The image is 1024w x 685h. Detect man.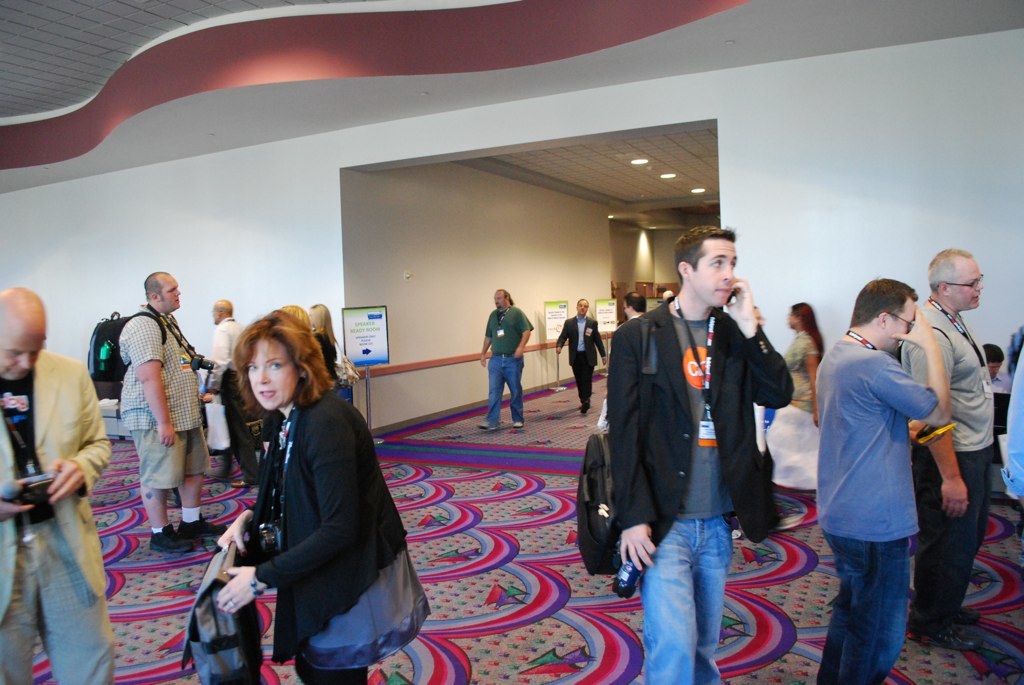
Detection: 112 267 229 562.
